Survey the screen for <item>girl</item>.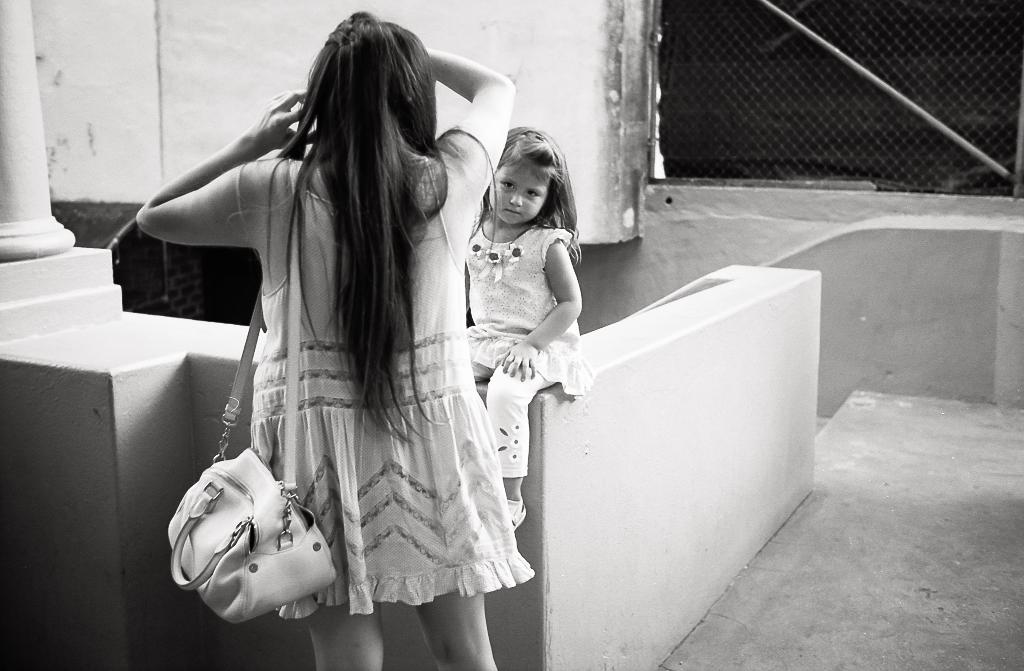
Survey found: rect(136, 4, 546, 670).
